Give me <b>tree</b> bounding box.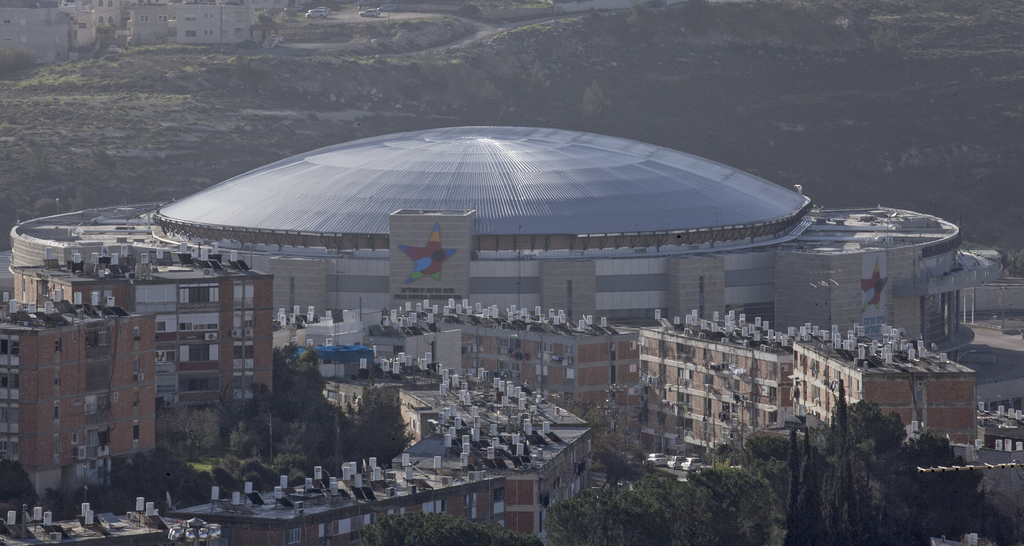
BBox(353, 498, 520, 545).
